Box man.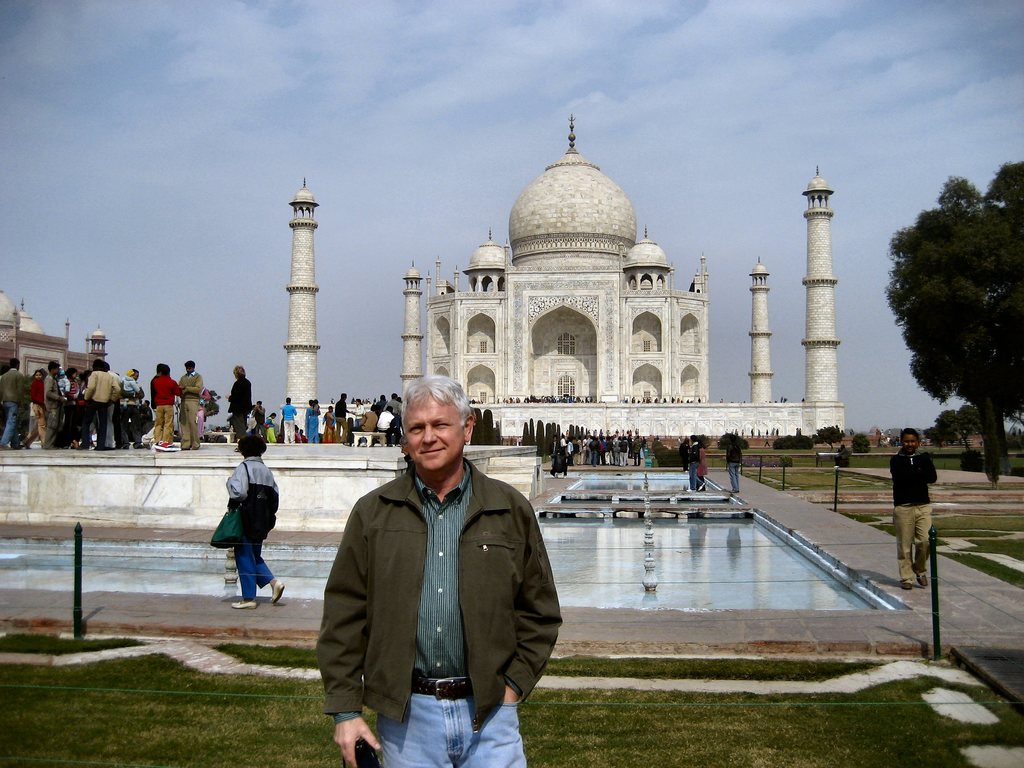
120 368 144 447.
